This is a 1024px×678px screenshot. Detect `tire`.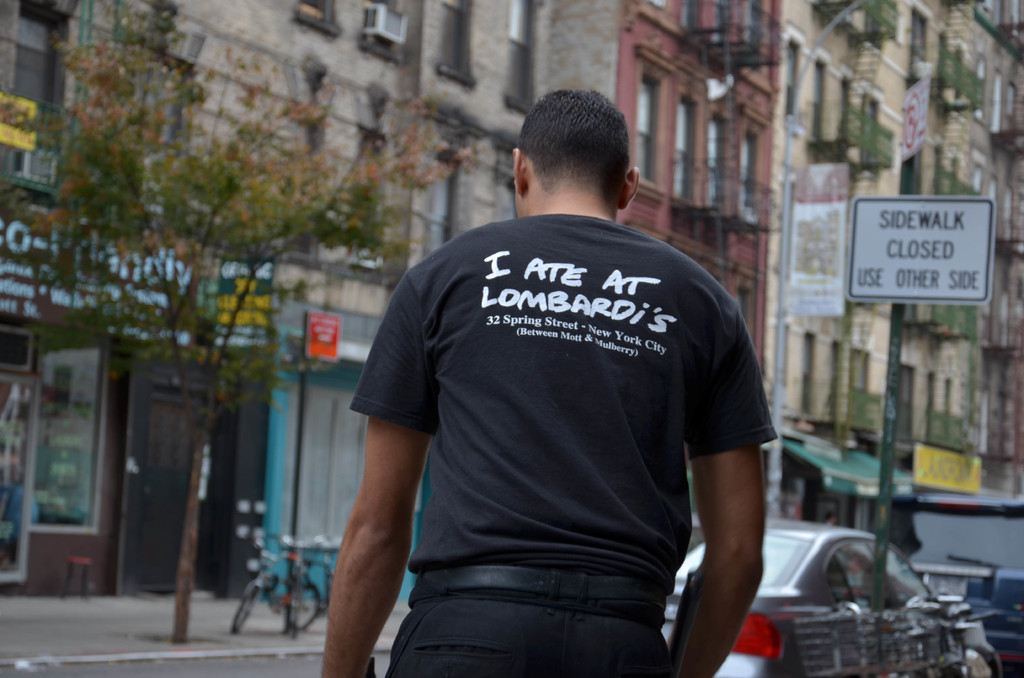
<bbox>287, 582, 326, 632</bbox>.
